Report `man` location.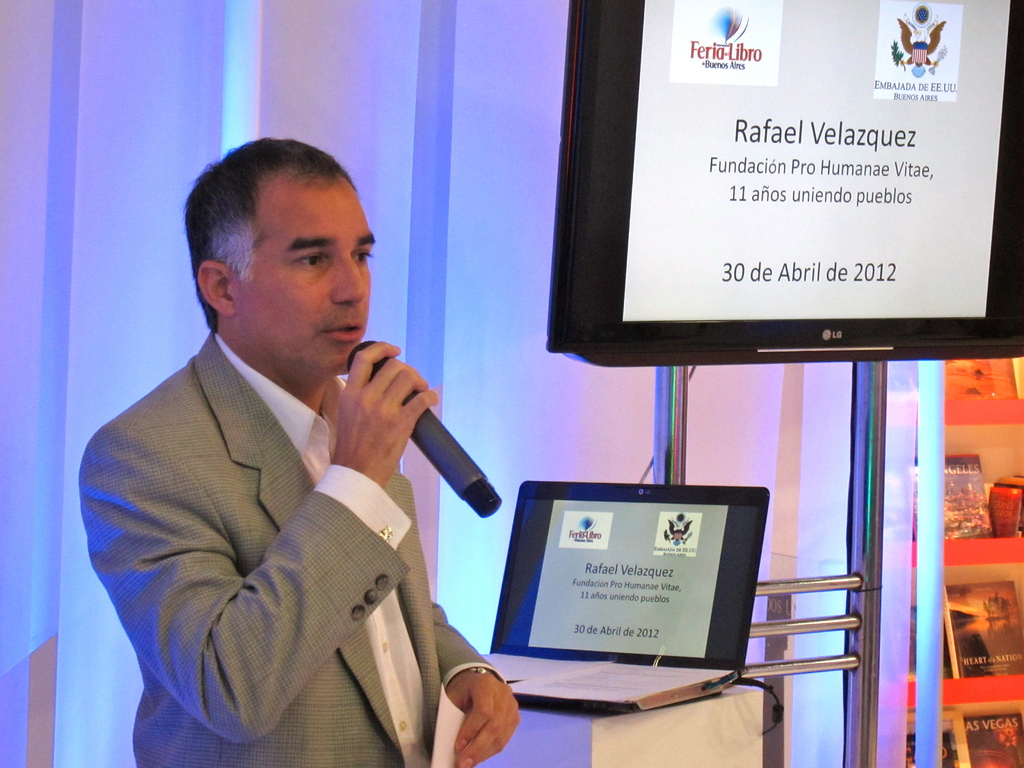
Report: [77,136,499,760].
